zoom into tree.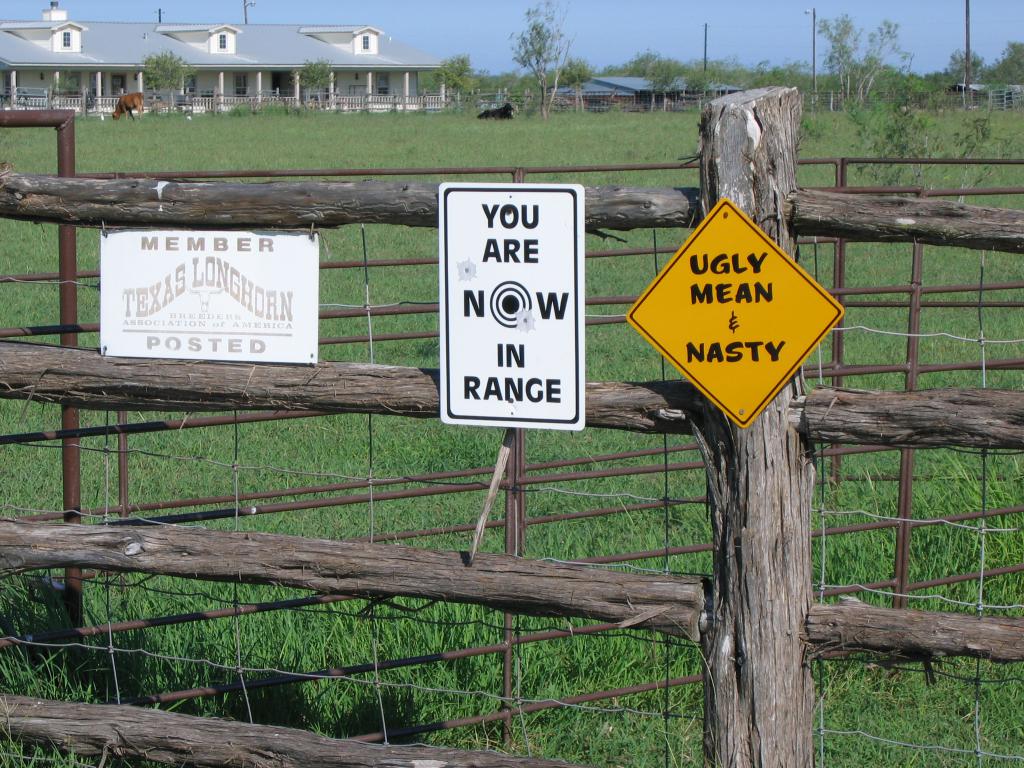
Zoom target: [left=425, top=48, right=491, bottom=122].
